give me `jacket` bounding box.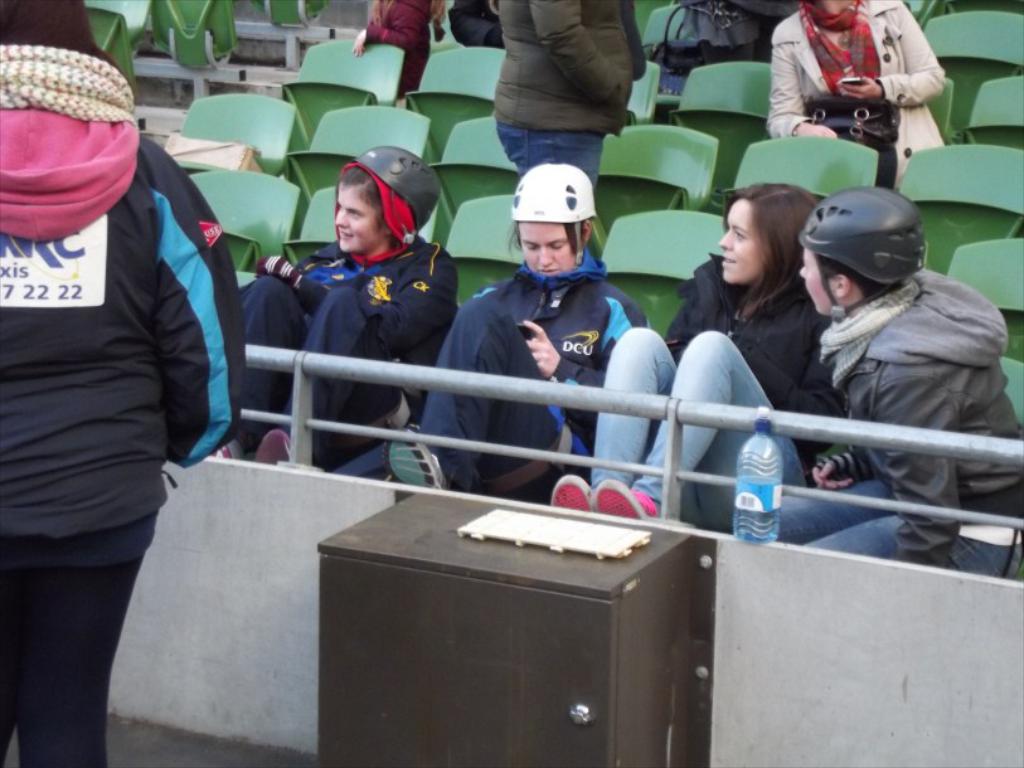
left=815, top=254, right=1023, bottom=564.
